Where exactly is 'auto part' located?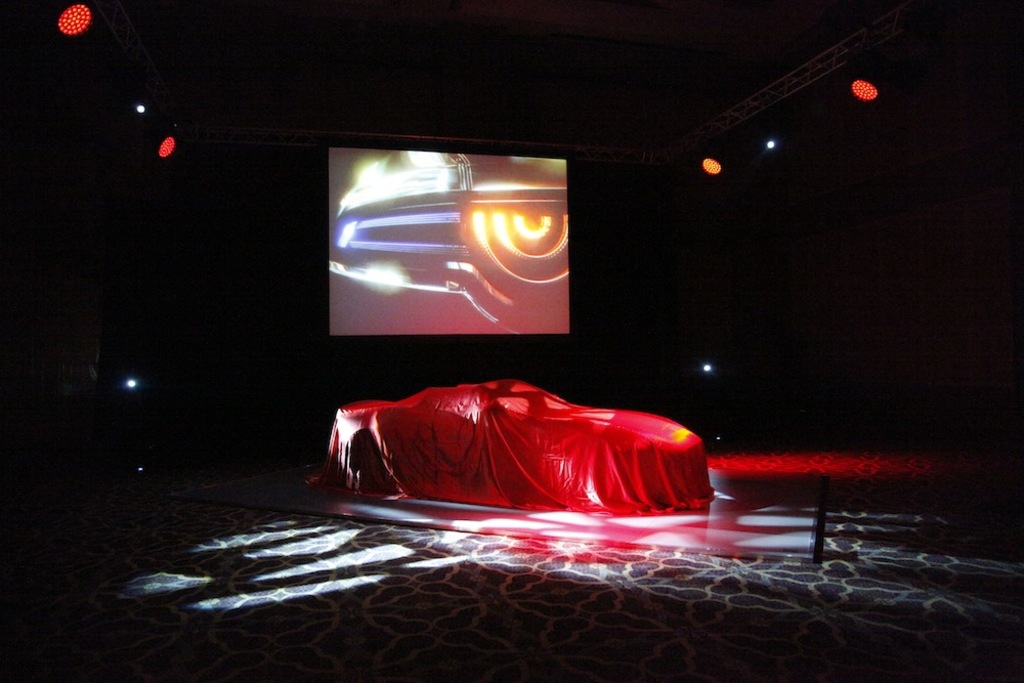
Its bounding box is <bbox>324, 147, 568, 336</bbox>.
